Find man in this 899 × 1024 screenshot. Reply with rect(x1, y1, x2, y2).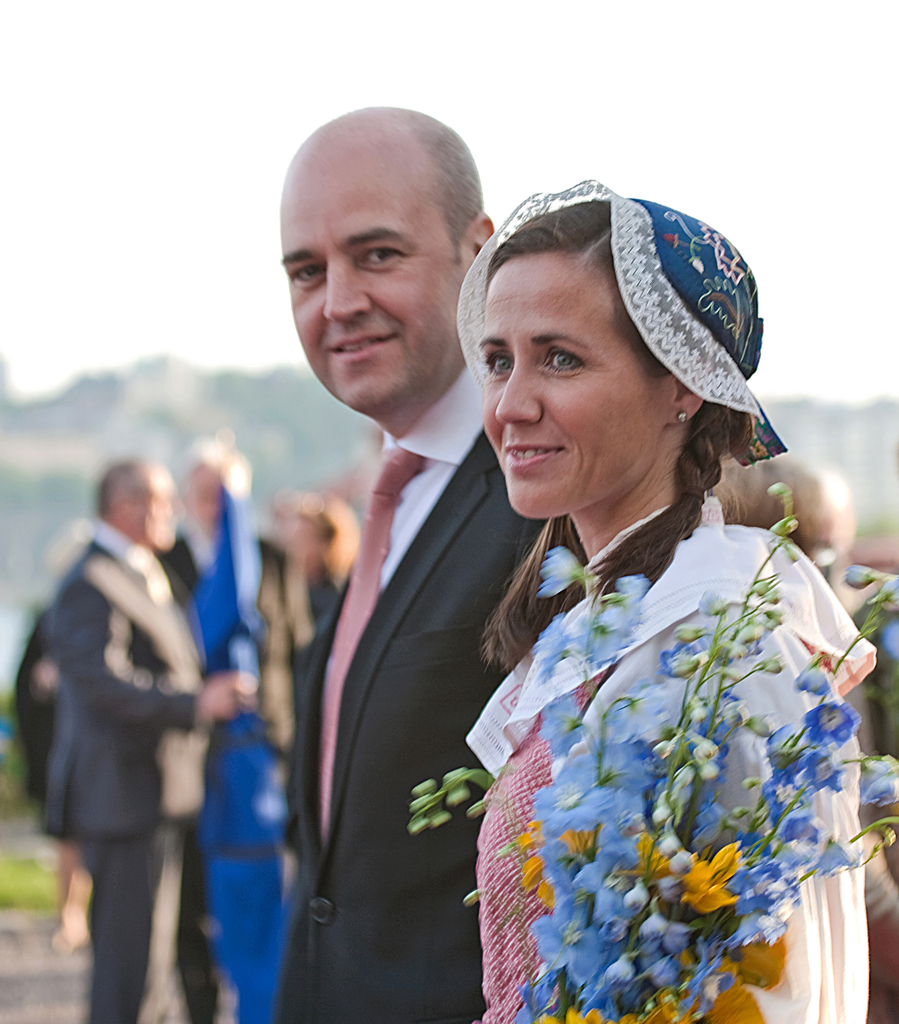
rect(49, 454, 254, 1023).
